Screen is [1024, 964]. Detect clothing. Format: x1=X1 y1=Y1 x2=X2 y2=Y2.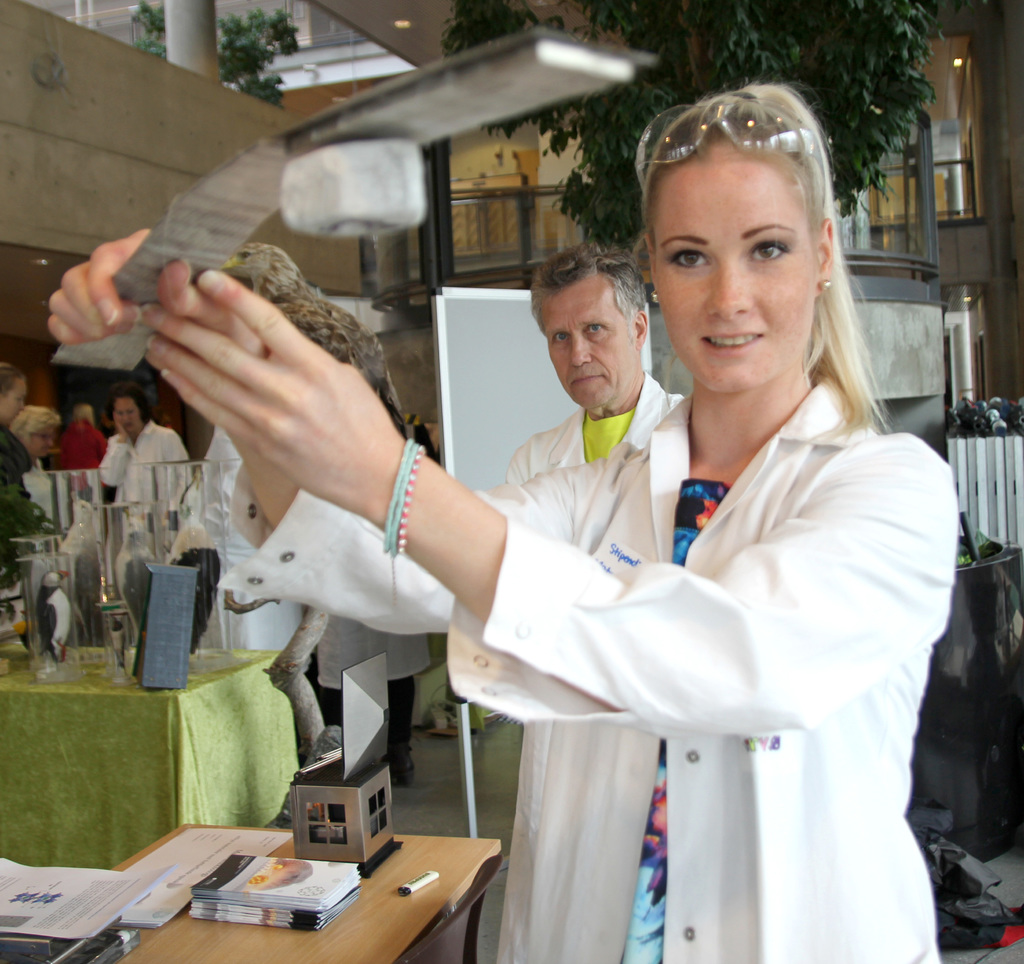
x1=63 y1=423 x2=112 y2=470.
